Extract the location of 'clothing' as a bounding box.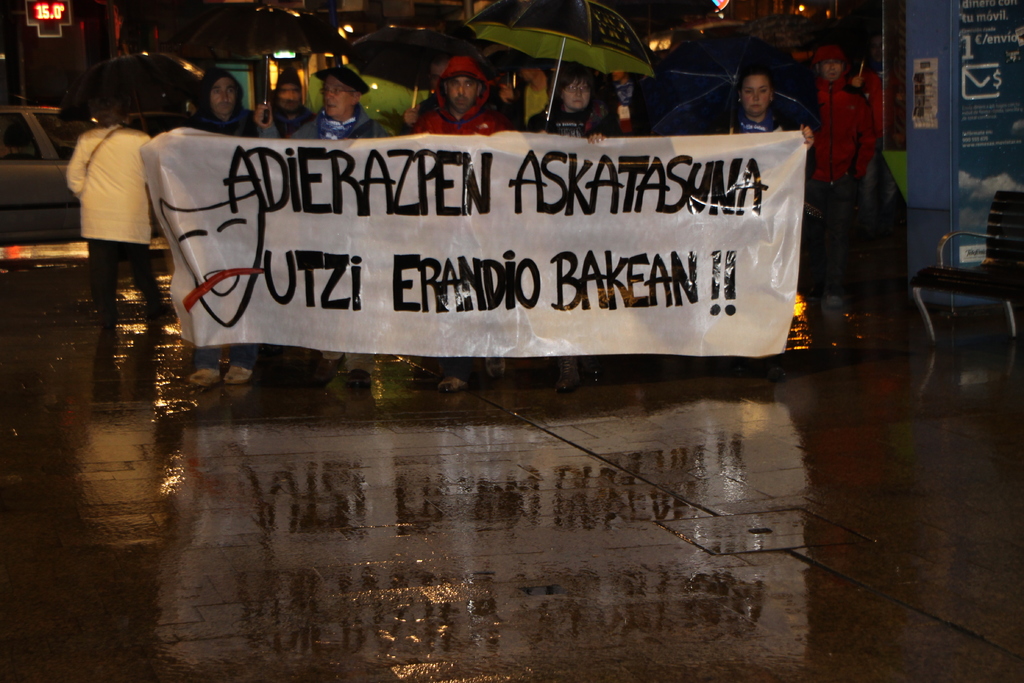
BBox(60, 120, 158, 240).
